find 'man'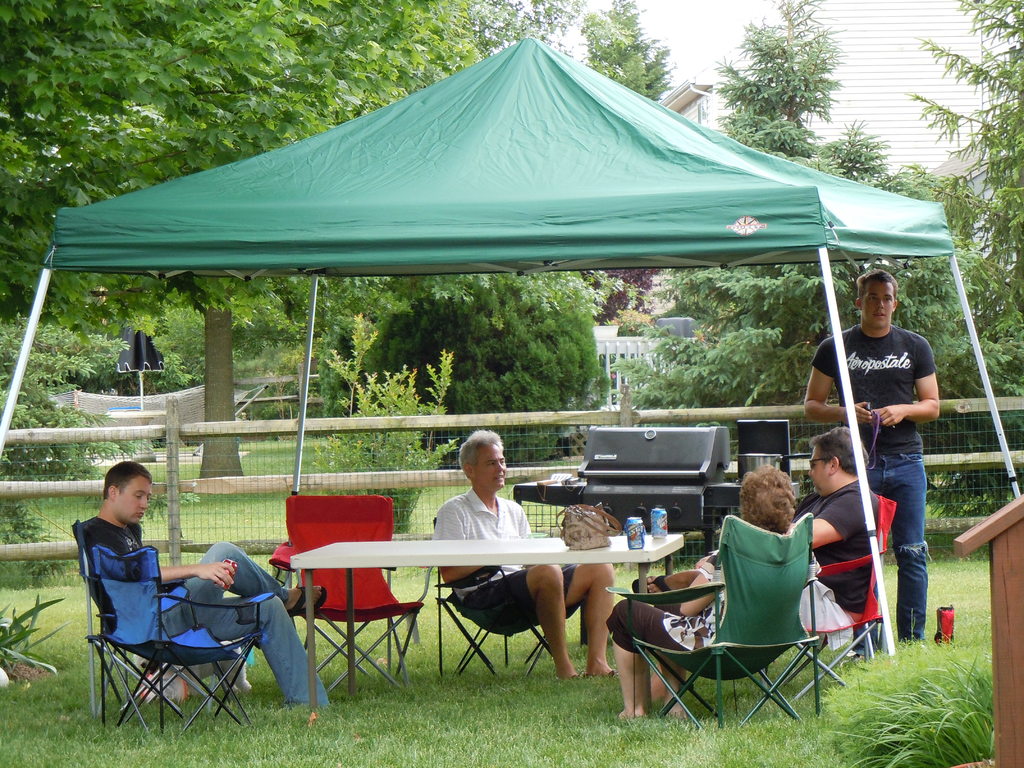
Rect(431, 428, 613, 681)
